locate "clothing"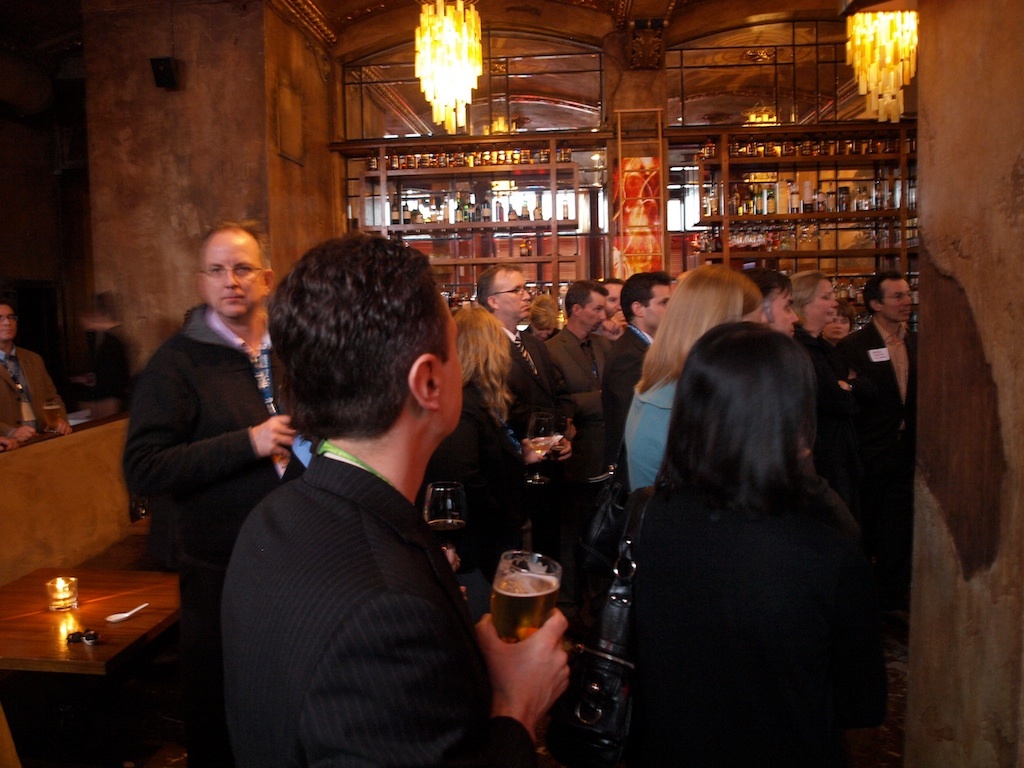
(left=121, top=297, right=300, bottom=635)
